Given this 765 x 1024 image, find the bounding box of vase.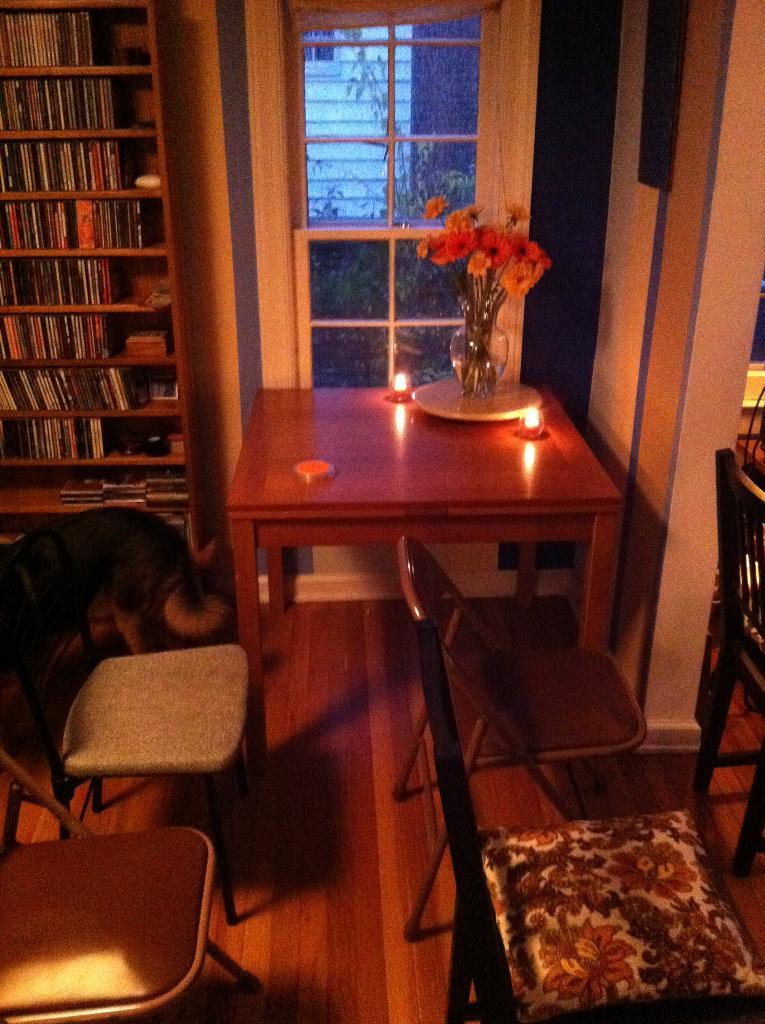
[449,286,507,396].
